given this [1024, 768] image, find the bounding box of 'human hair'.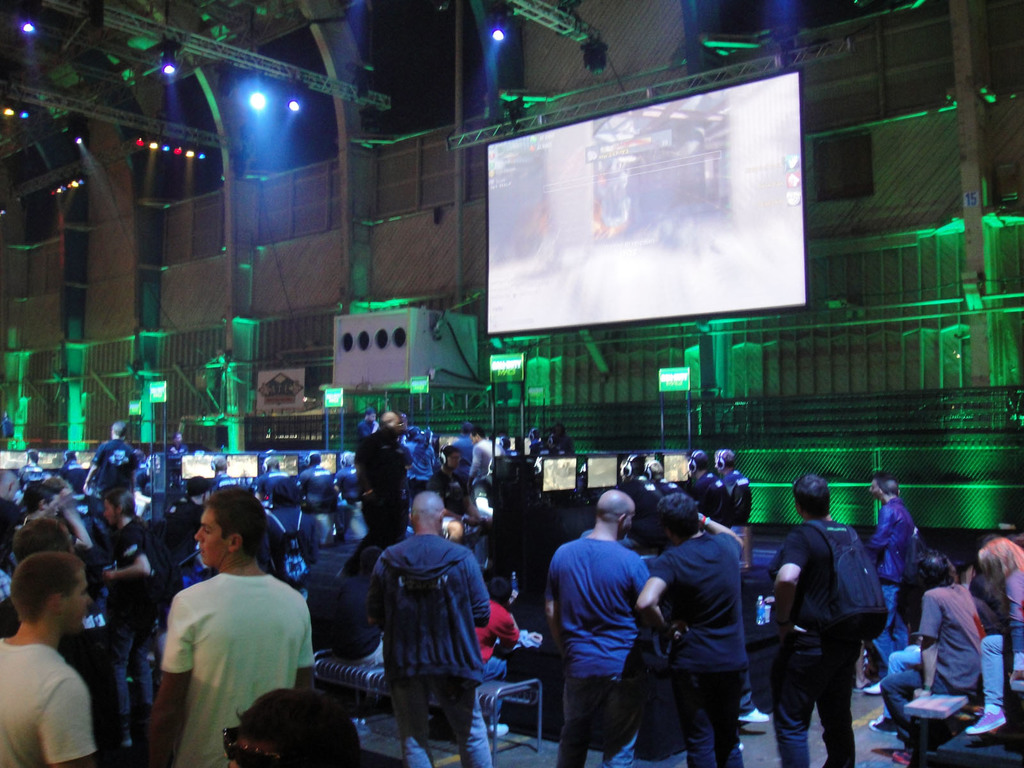
{"x1": 206, "y1": 484, "x2": 264, "y2": 556}.
